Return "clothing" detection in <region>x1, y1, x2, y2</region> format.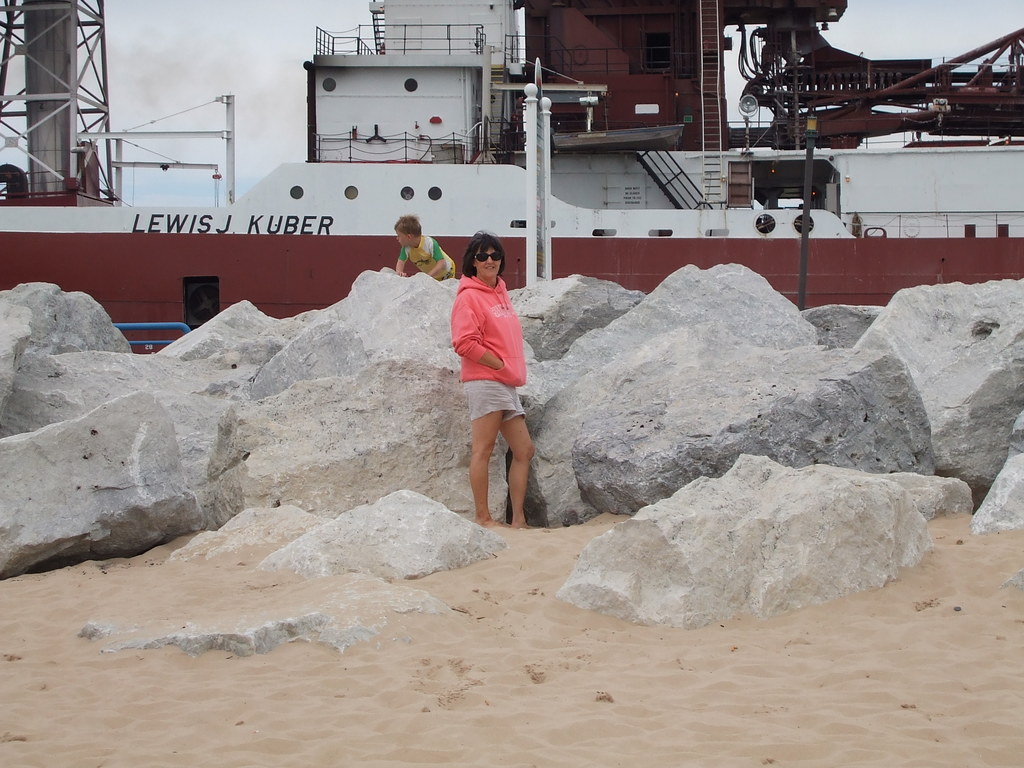
<region>440, 262, 522, 429</region>.
